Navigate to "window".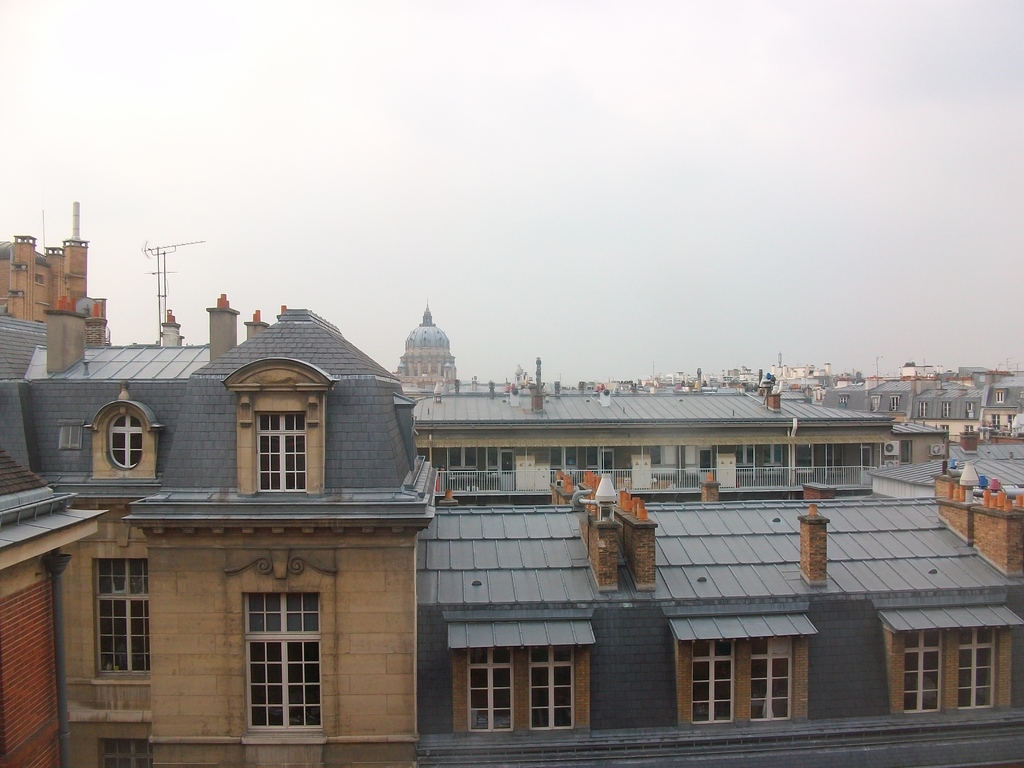
Navigation target: box(904, 630, 939, 713).
